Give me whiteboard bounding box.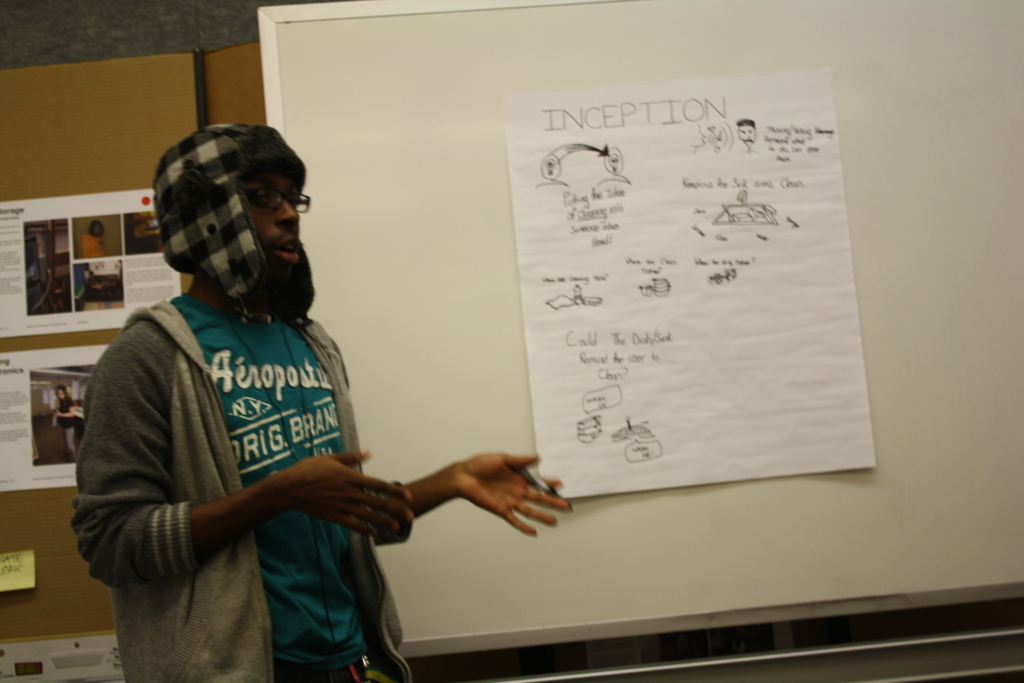
259:0:1023:661.
